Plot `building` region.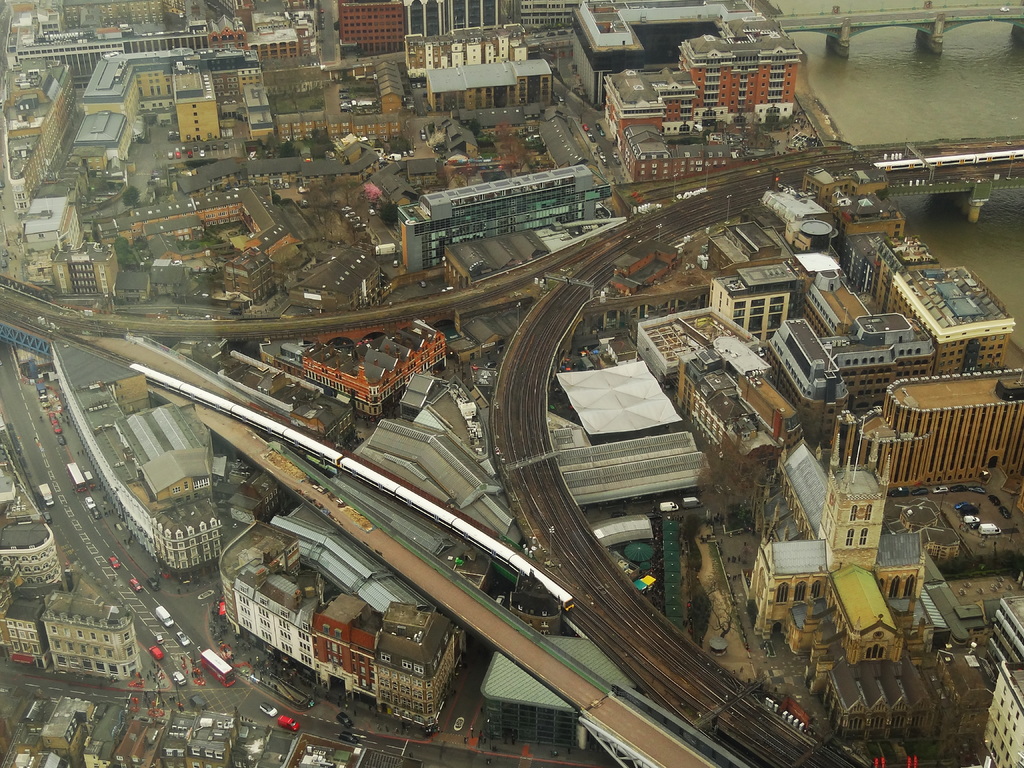
Plotted at Rect(0, 517, 63, 580).
